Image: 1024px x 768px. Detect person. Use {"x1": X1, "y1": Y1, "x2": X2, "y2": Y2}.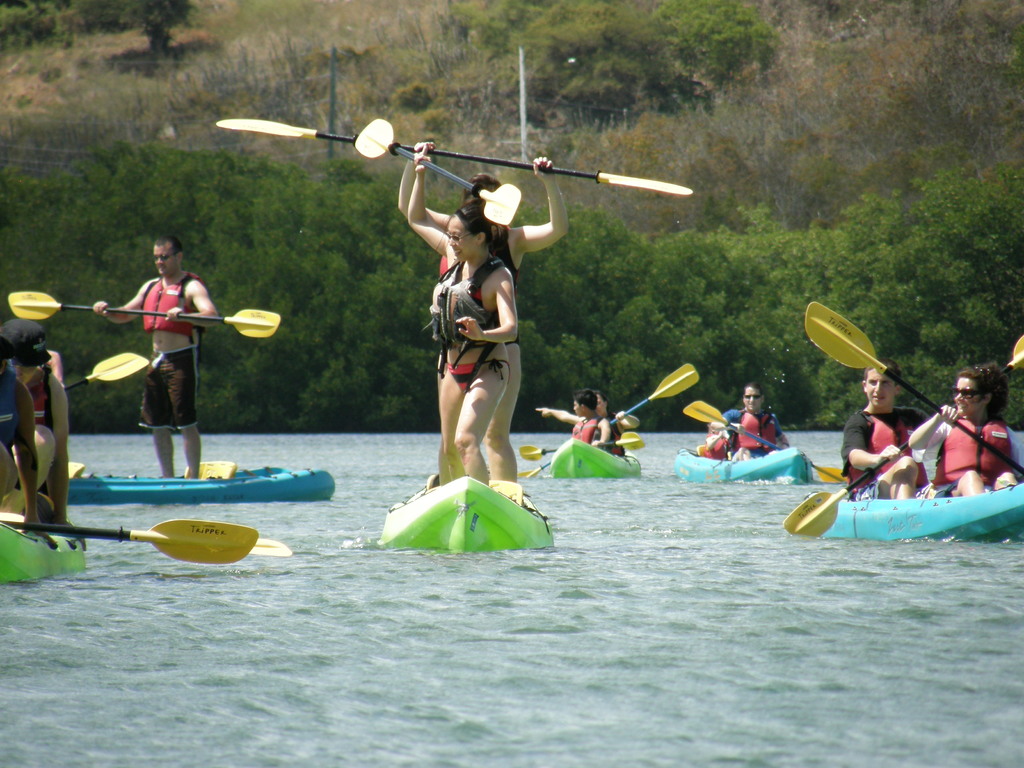
{"x1": 831, "y1": 356, "x2": 932, "y2": 505}.
